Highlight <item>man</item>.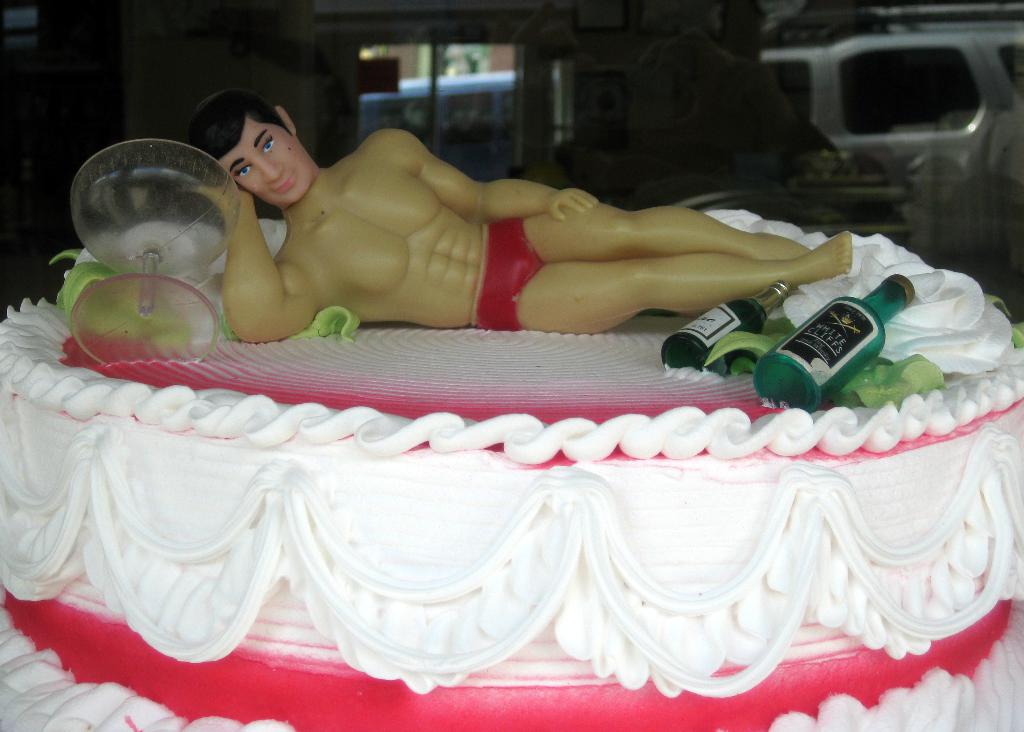
Highlighted region: {"left": 140, "top": 115, "right": 926, "bottom": 360}.
